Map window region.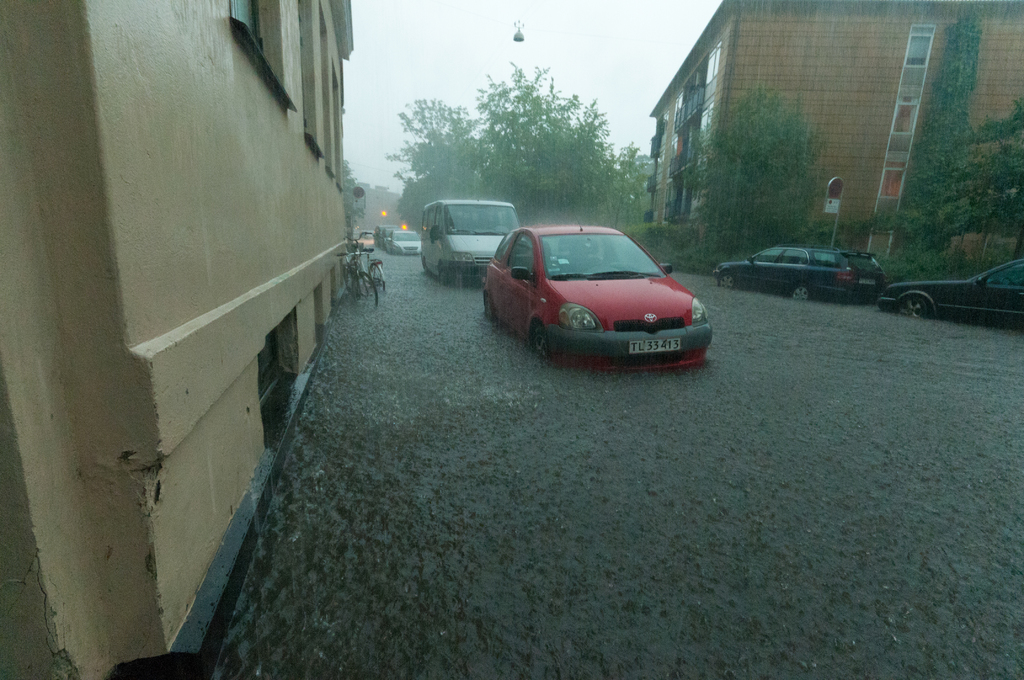
Mapped to 227:0:268:63.
